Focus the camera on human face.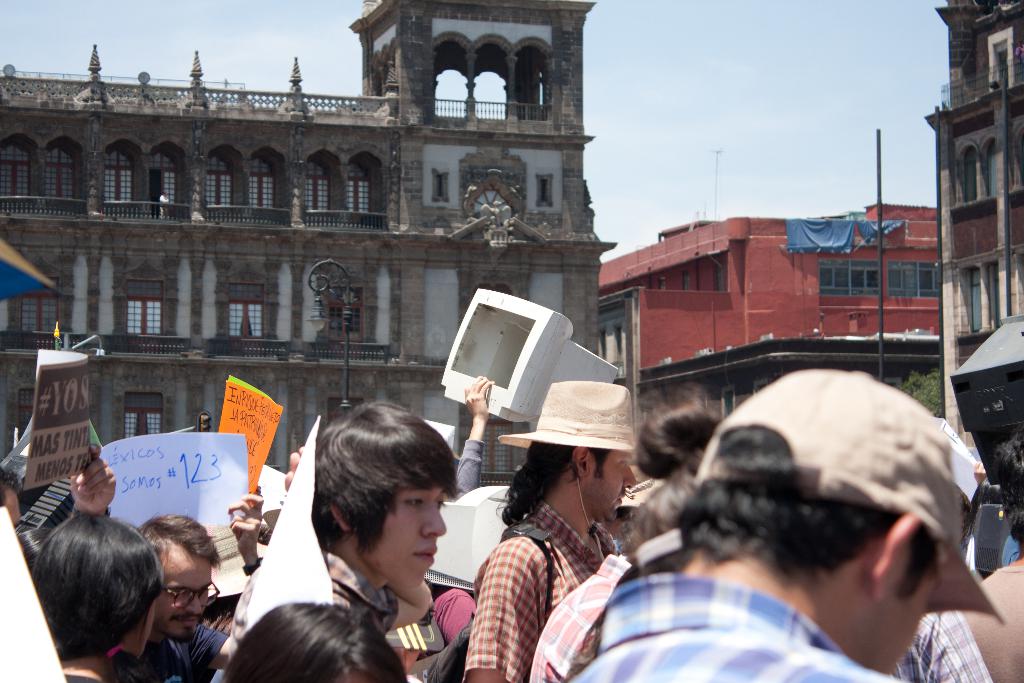
Focus region: 3,491,24,553.
